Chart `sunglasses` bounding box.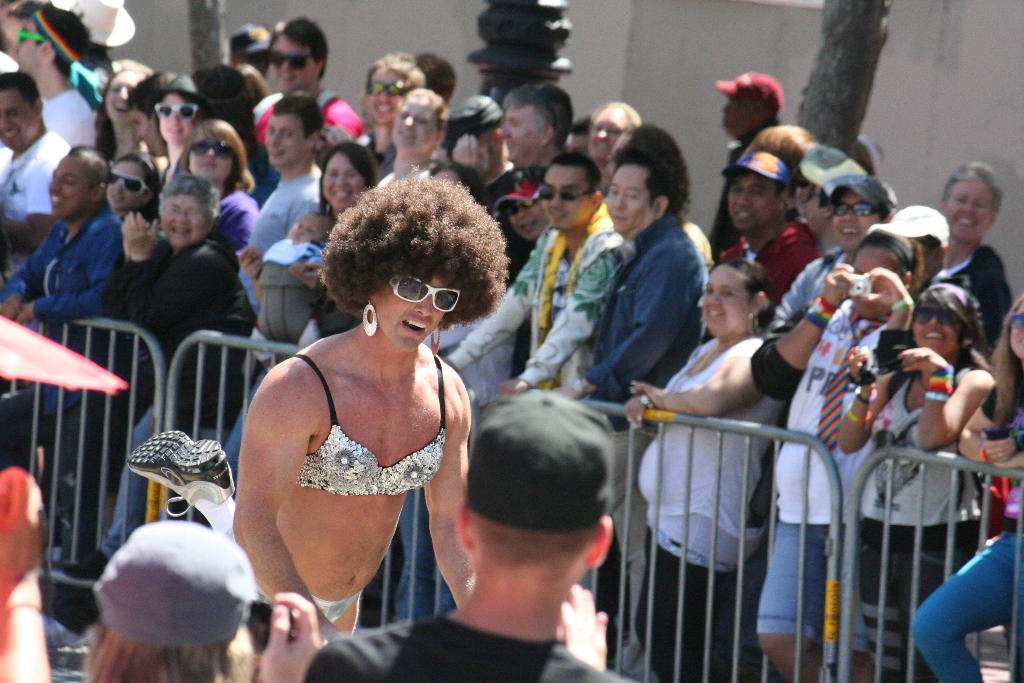
Charted: (x1=273, y1=49, x2=311, y2=71).
